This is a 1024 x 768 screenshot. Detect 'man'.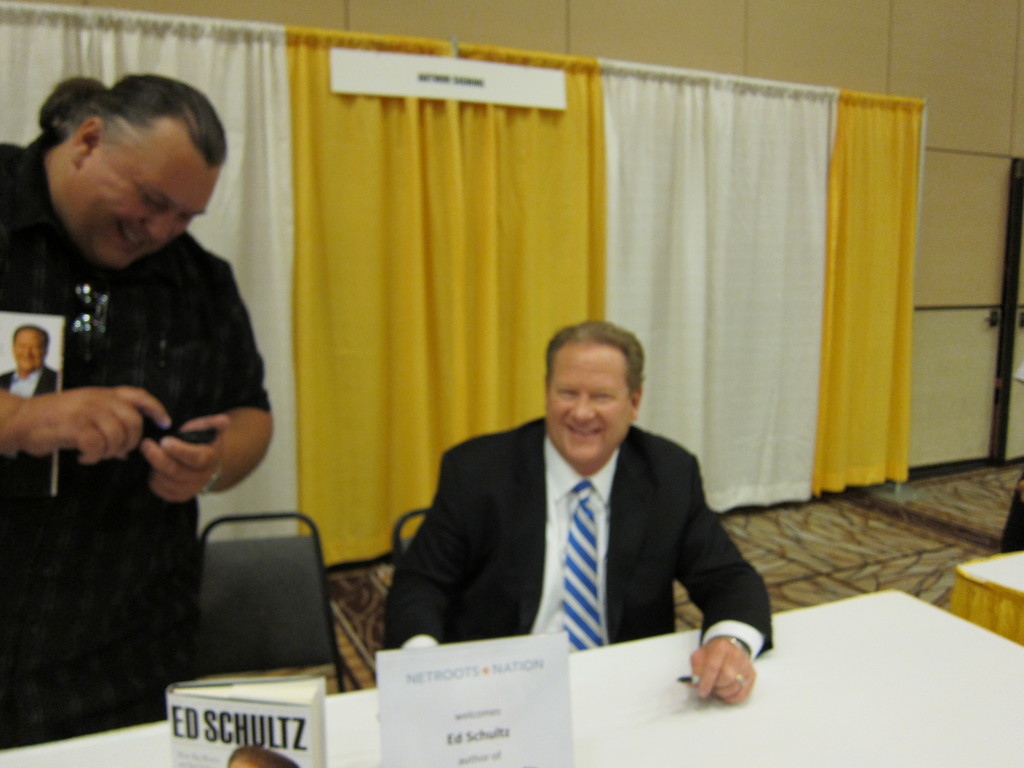
l=398, t=316, r=774, b=689.
